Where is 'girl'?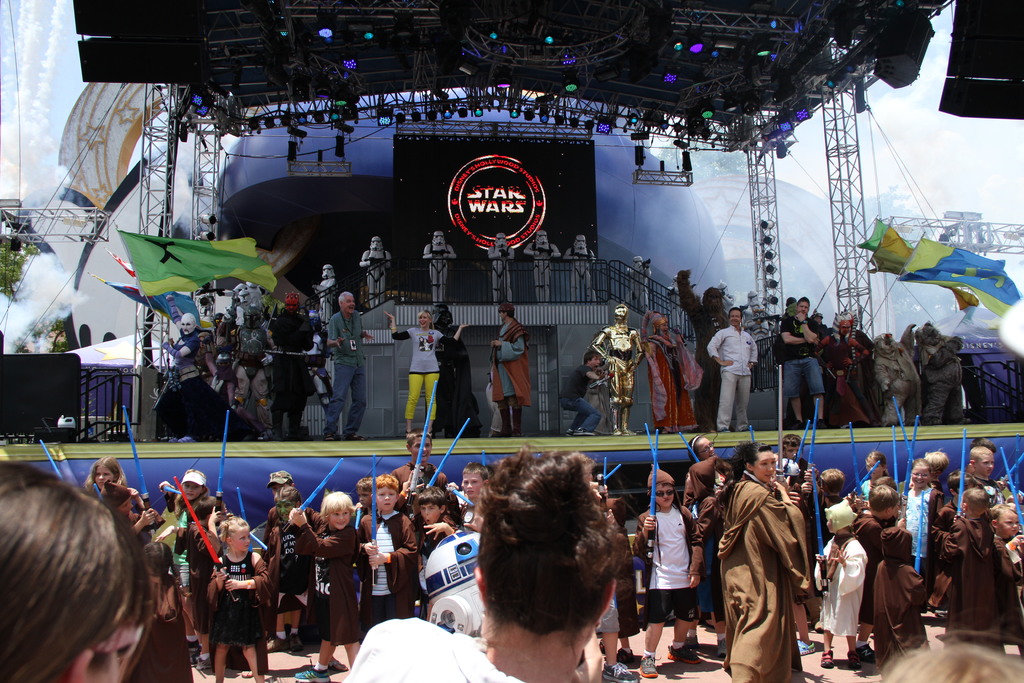
BBox(385, 311, 470, 431).
